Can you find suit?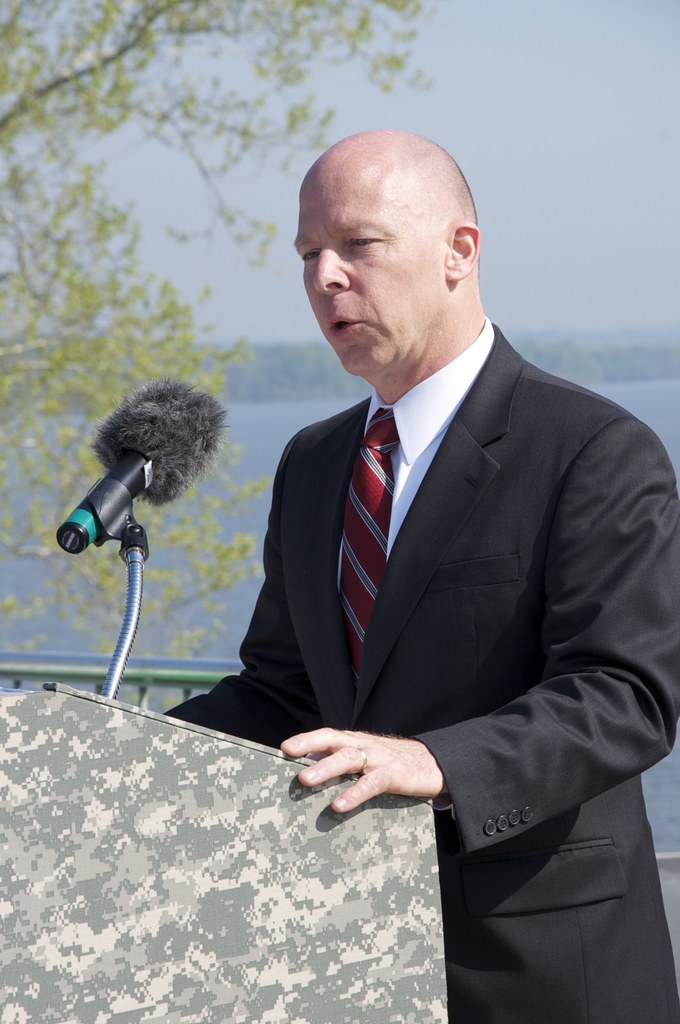
Yes, bounding box: region(160, 314, 679, 1023).
